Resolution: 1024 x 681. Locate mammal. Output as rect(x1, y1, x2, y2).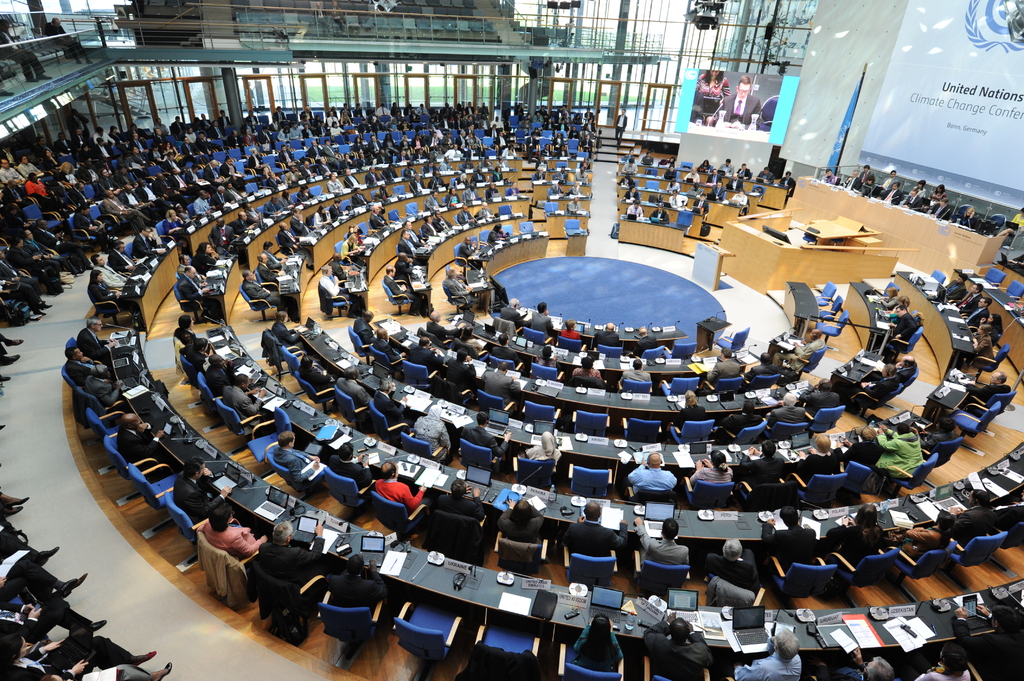
rect(372, 458, 433, 512).
